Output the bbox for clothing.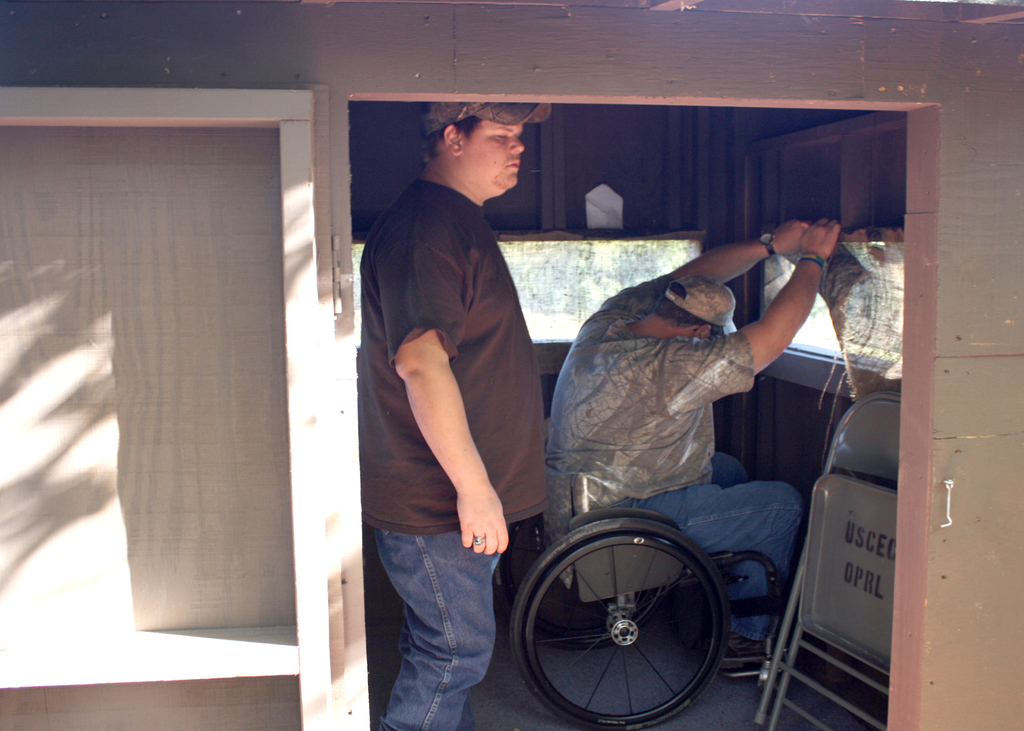
{"left": 359, "top": 178, "right": 543, "bottom": 537}.
